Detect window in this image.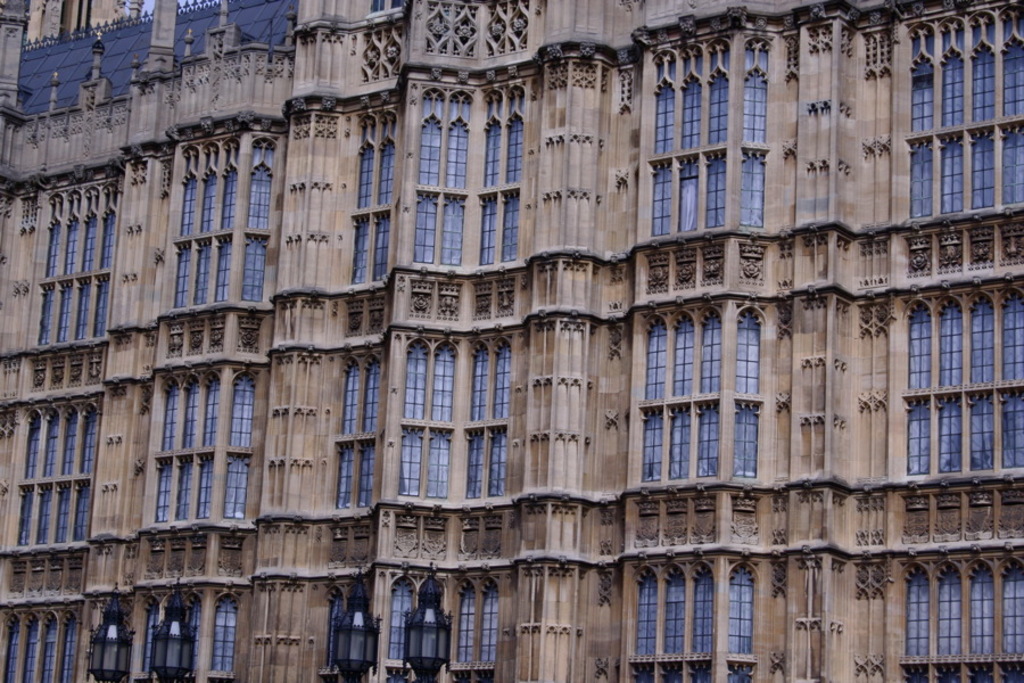
Detection: 372/211/400/275.
